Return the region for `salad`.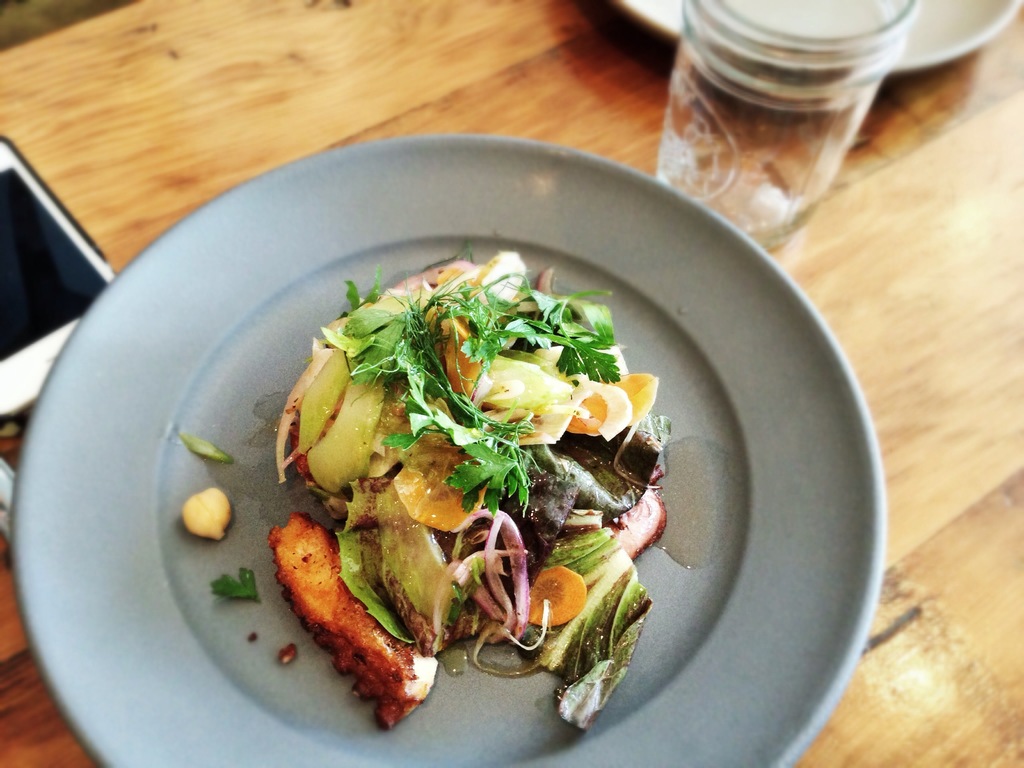
bbox=(228, 264, 698, 733).
